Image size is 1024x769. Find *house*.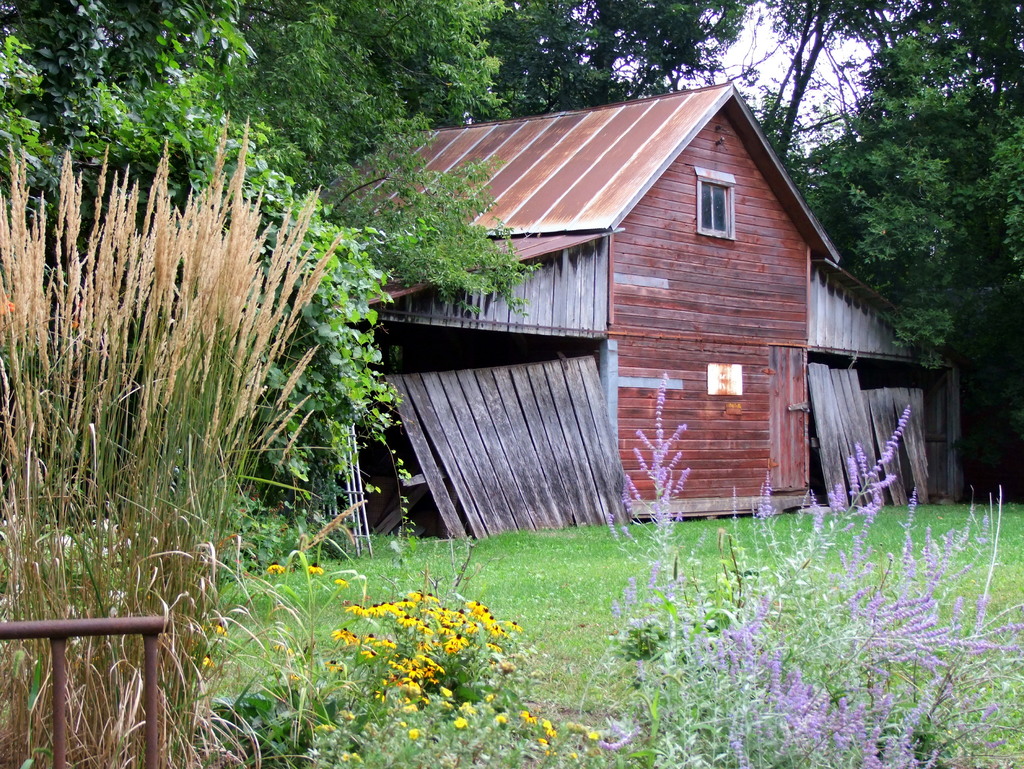
339, 84, 952, 537.
